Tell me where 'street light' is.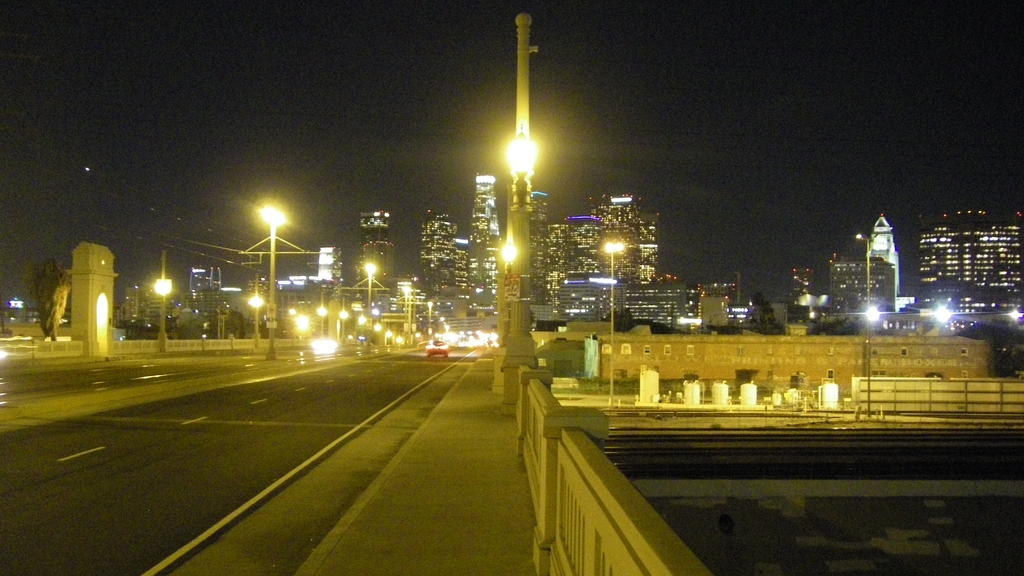
'street light' is at {"left": 217, "top": 183, "right": 308, "bottom": 340}.
